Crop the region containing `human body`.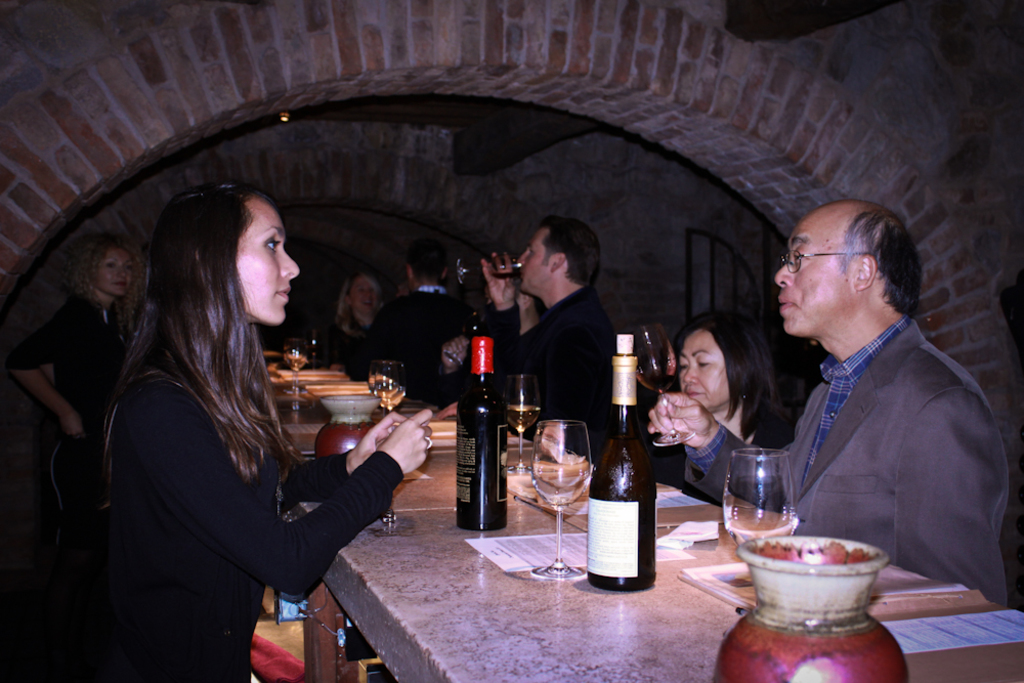
Crop region: 372:245:467:400.
